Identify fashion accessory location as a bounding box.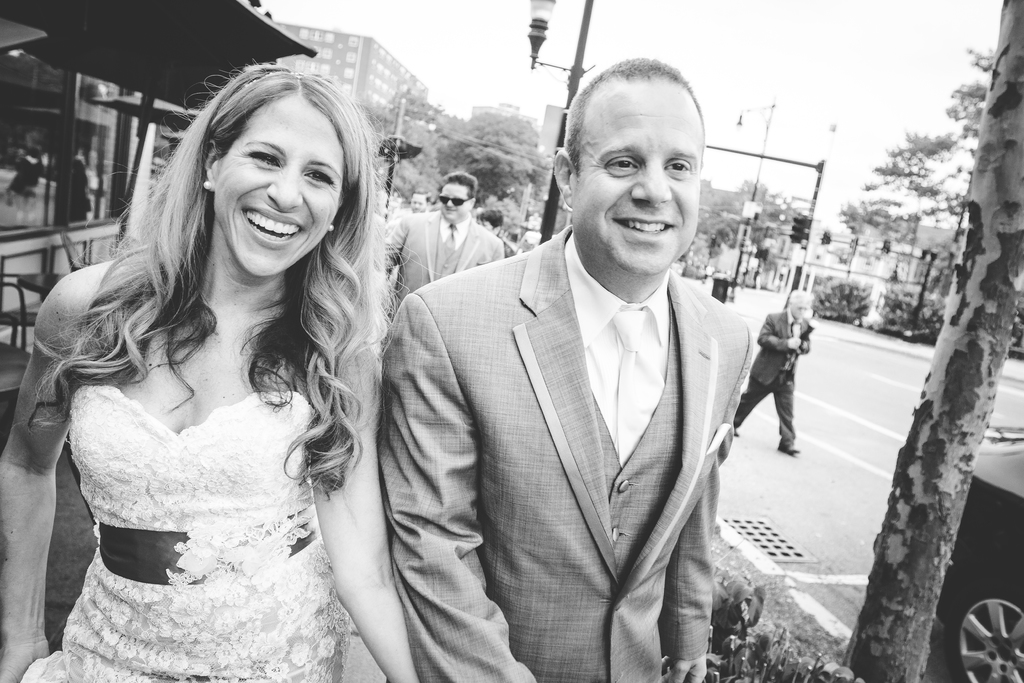
436 197 475 208.
